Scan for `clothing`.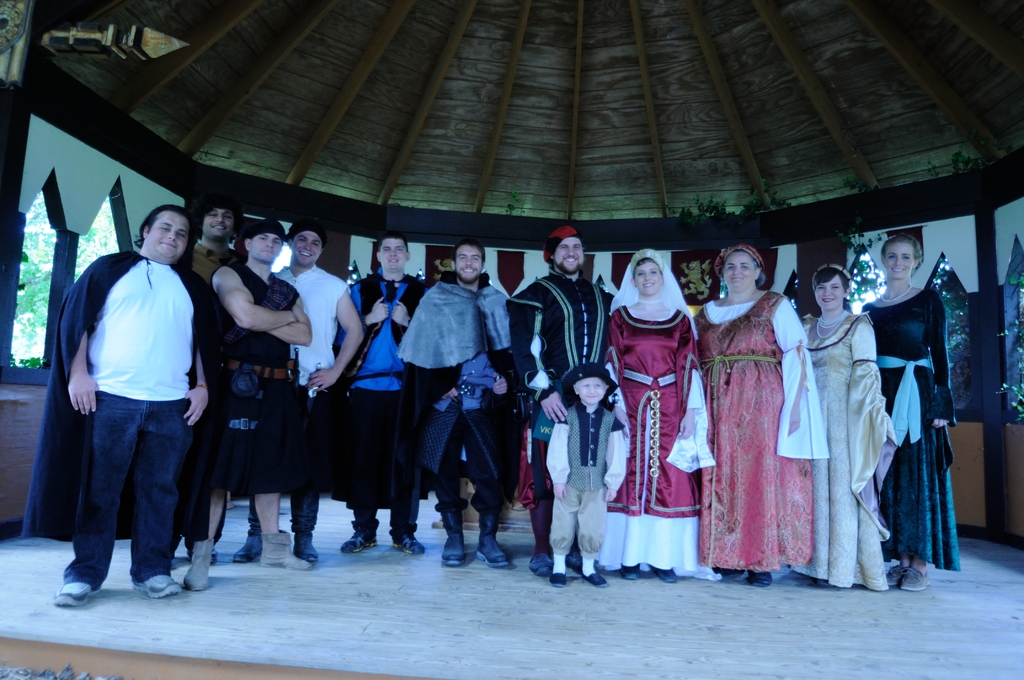
Scan result: [544,395,629,559].
